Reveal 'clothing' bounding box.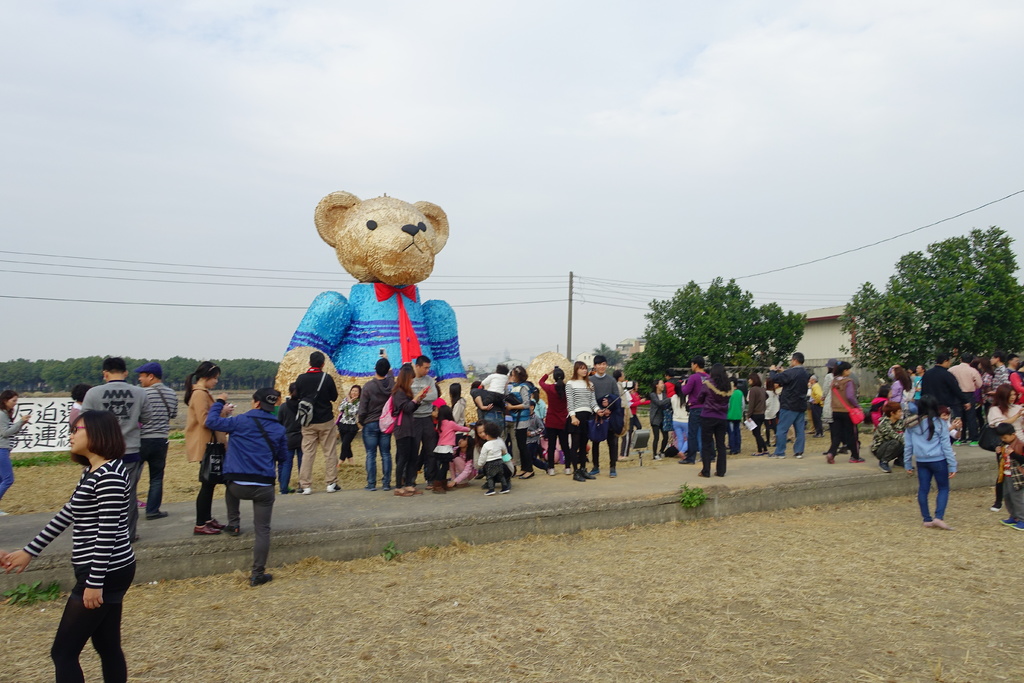
Revealed: box=[870, 397, 886, 425].
